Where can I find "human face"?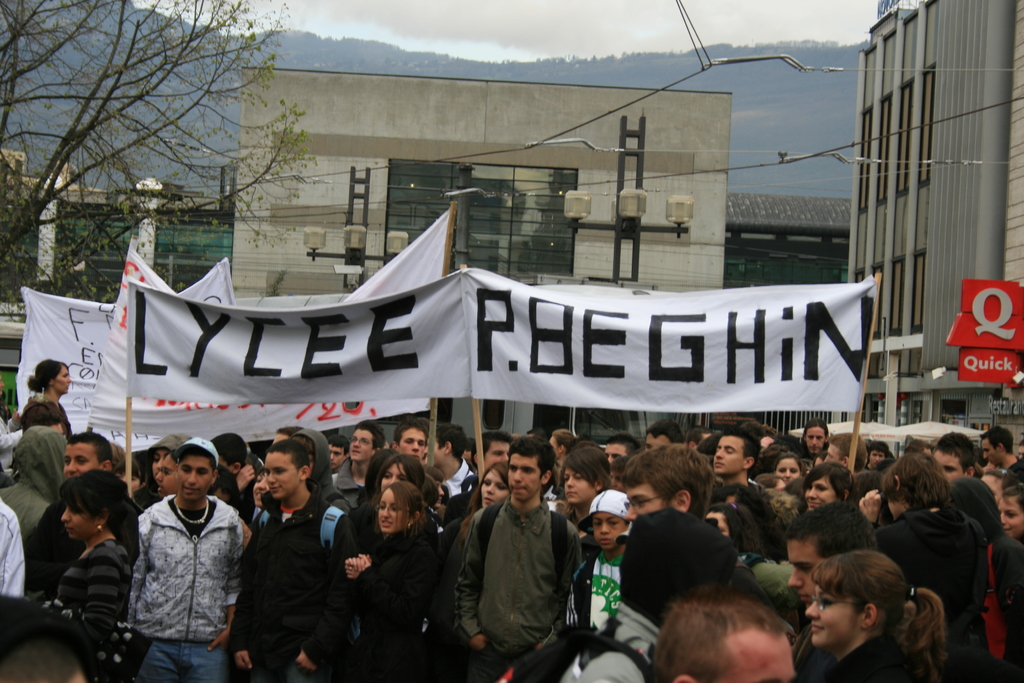
You can find it at bbox=(480, 471, 510, 509).
